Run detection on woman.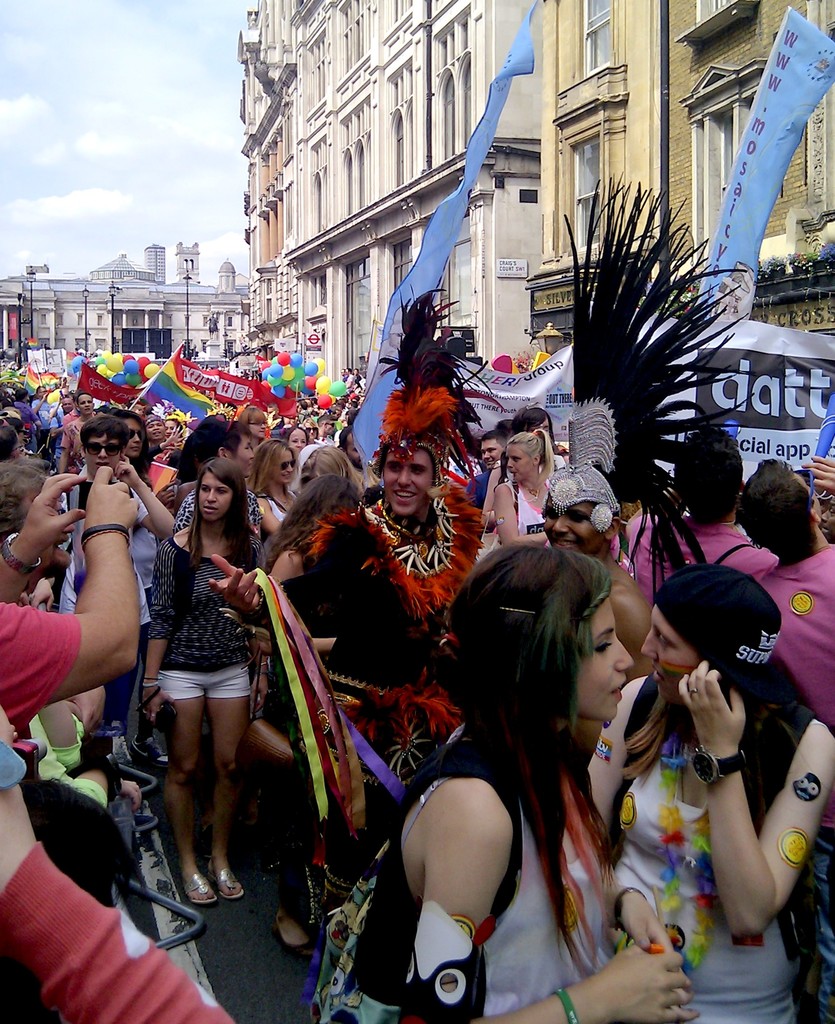
Result: select_region(30, 419, 177, 618).
